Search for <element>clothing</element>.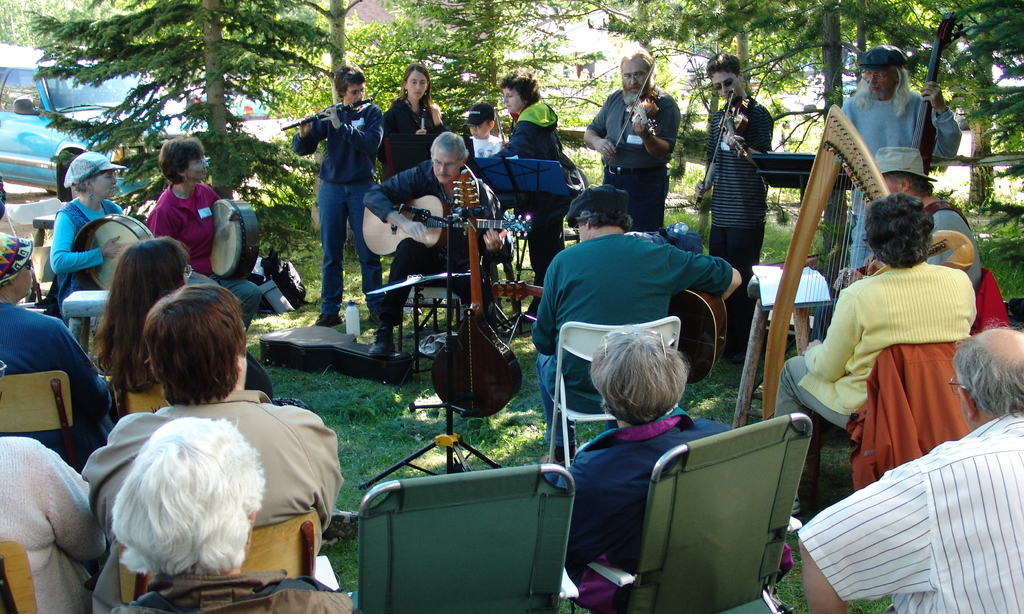
Found at region(561, 380, 714, 572).
